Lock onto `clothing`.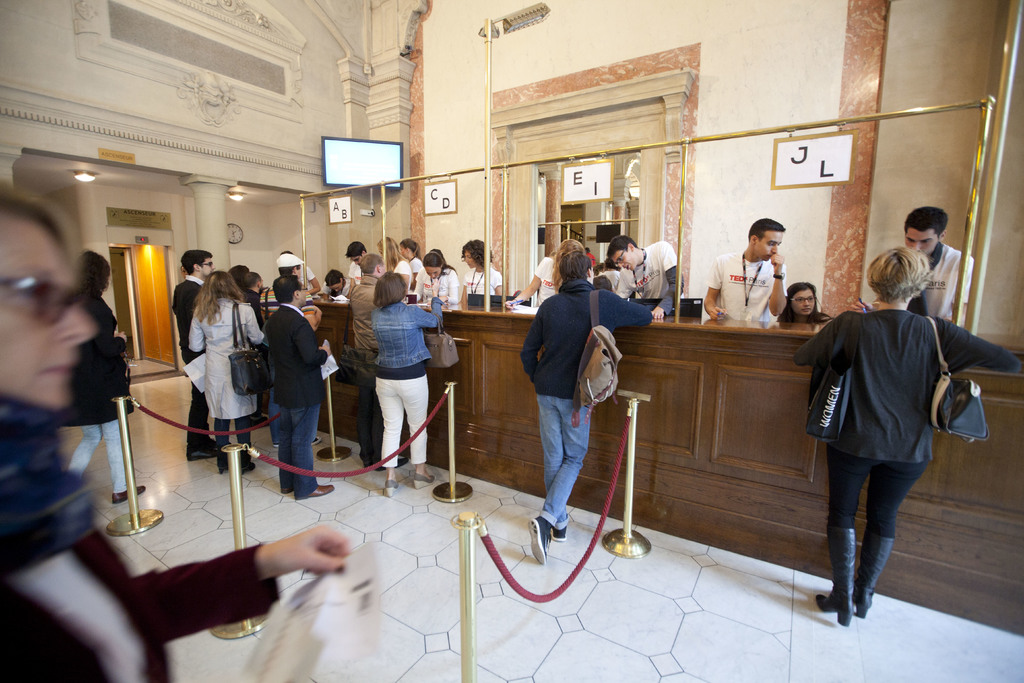
Locked: Rect(55, 288, 136, 488).
